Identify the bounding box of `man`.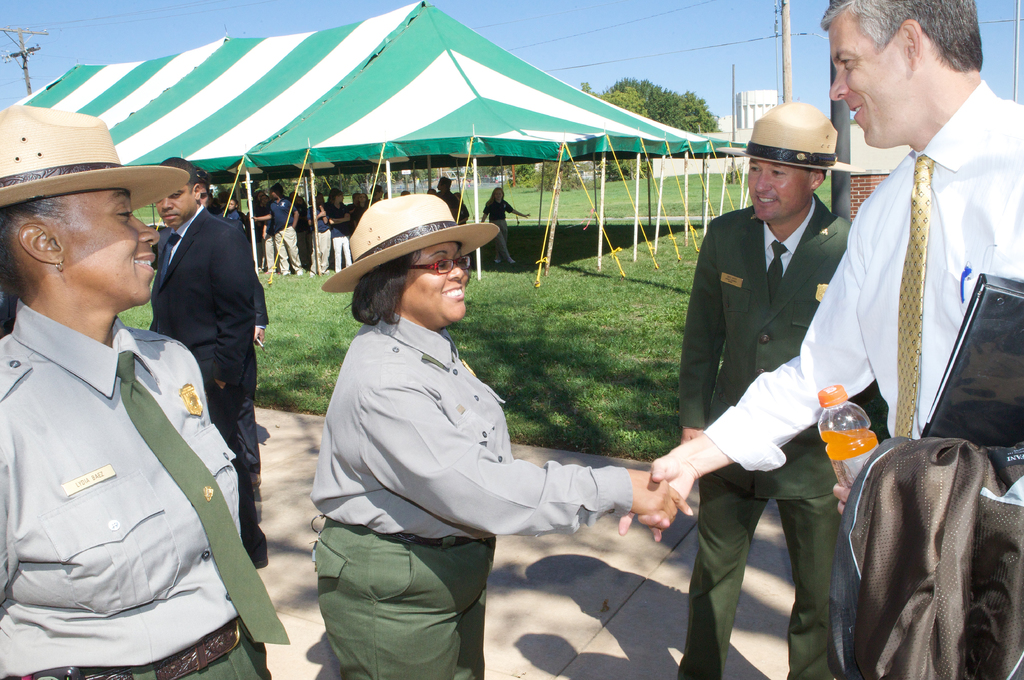
bbox(675, 99, 854, 679).
